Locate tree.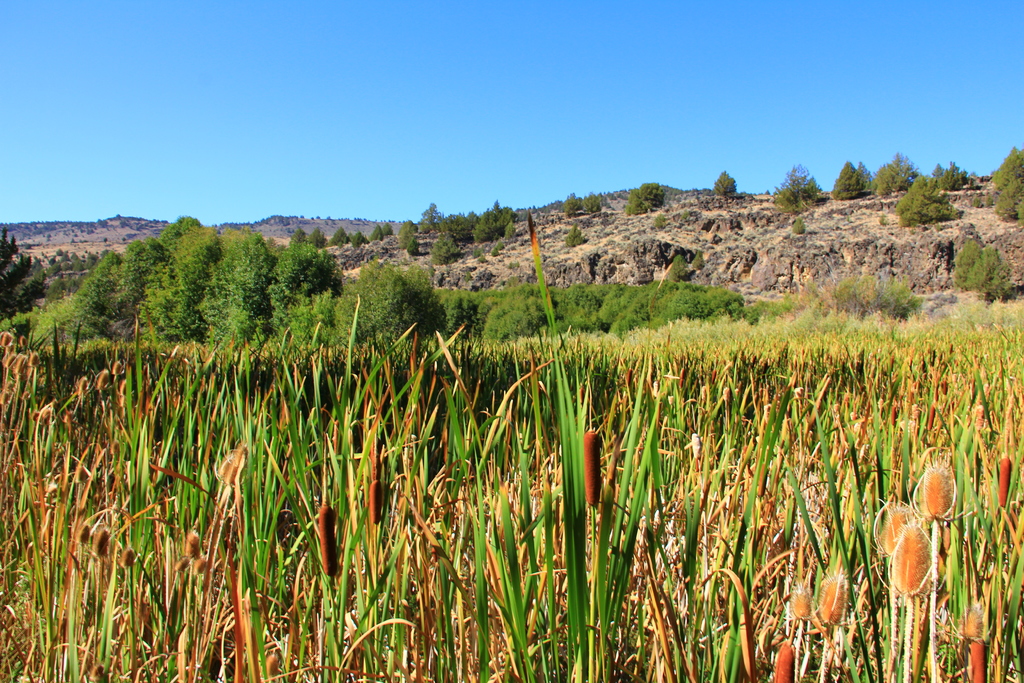
Bounding box: bbox=[831, 156, 862, 194].
